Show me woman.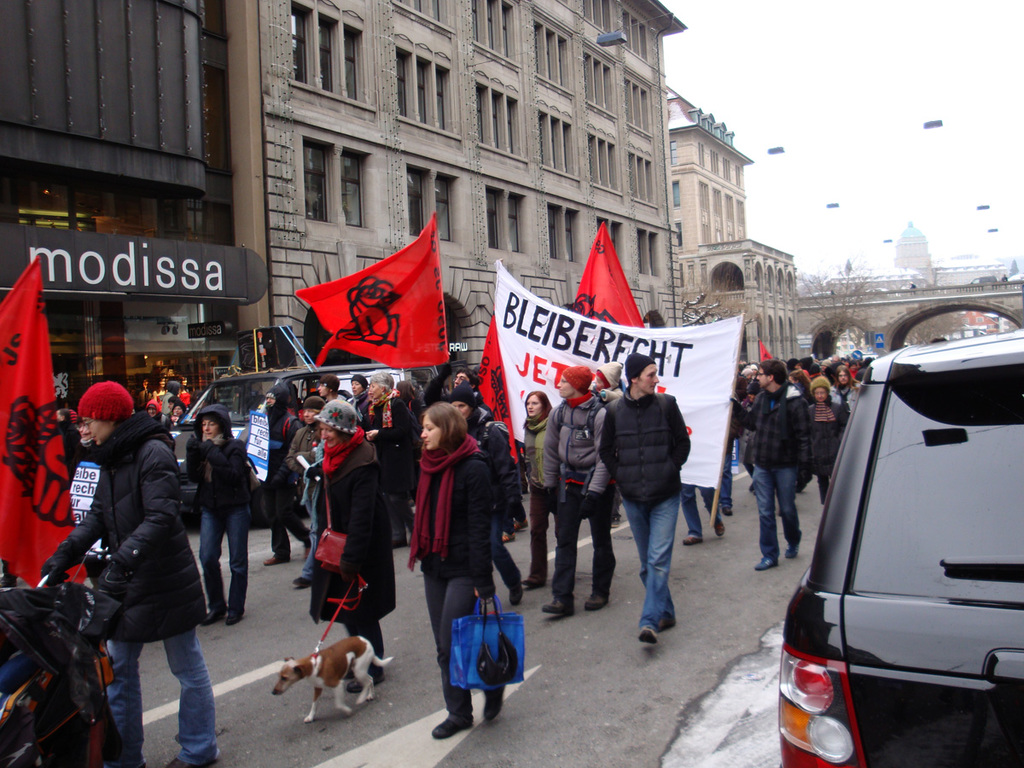
woman is here: [x1=192, y1=401, x2=253, y2=625].
